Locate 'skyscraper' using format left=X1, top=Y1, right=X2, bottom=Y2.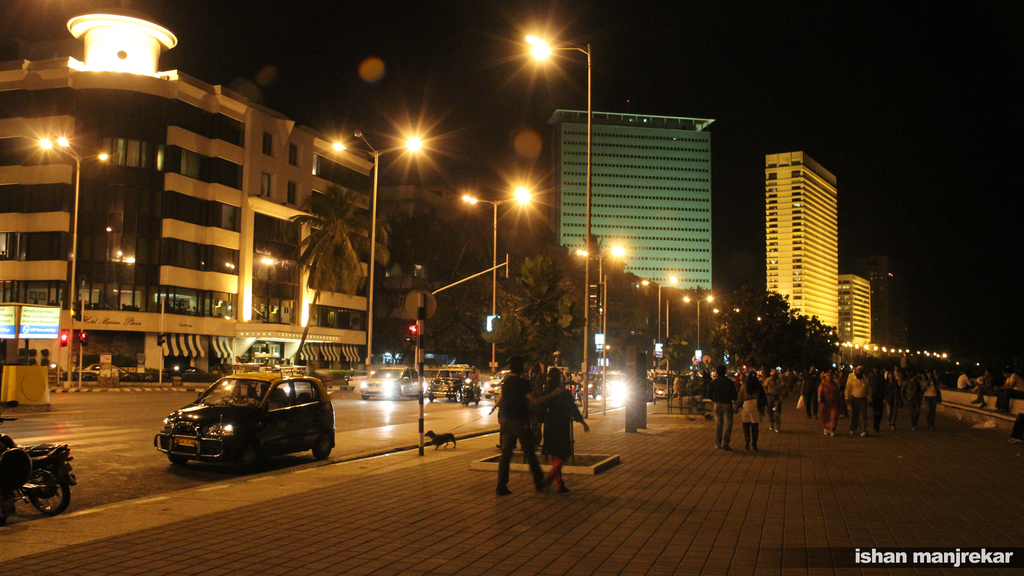
left=554, top=113, right=735, bottom=324.
